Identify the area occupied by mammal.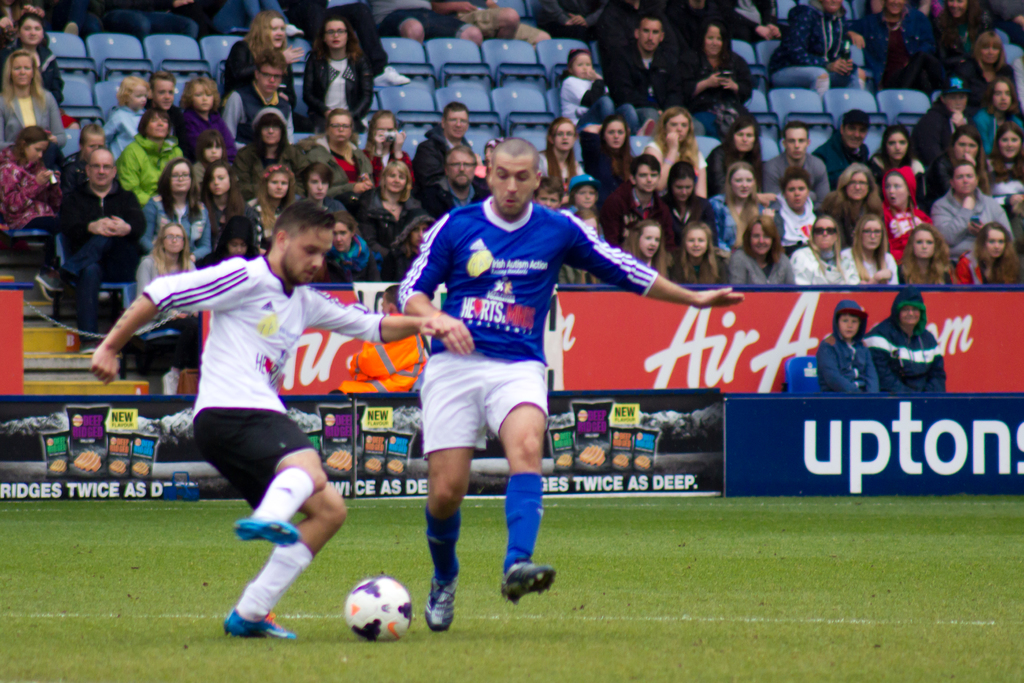
Area: 422:142:492:220.
